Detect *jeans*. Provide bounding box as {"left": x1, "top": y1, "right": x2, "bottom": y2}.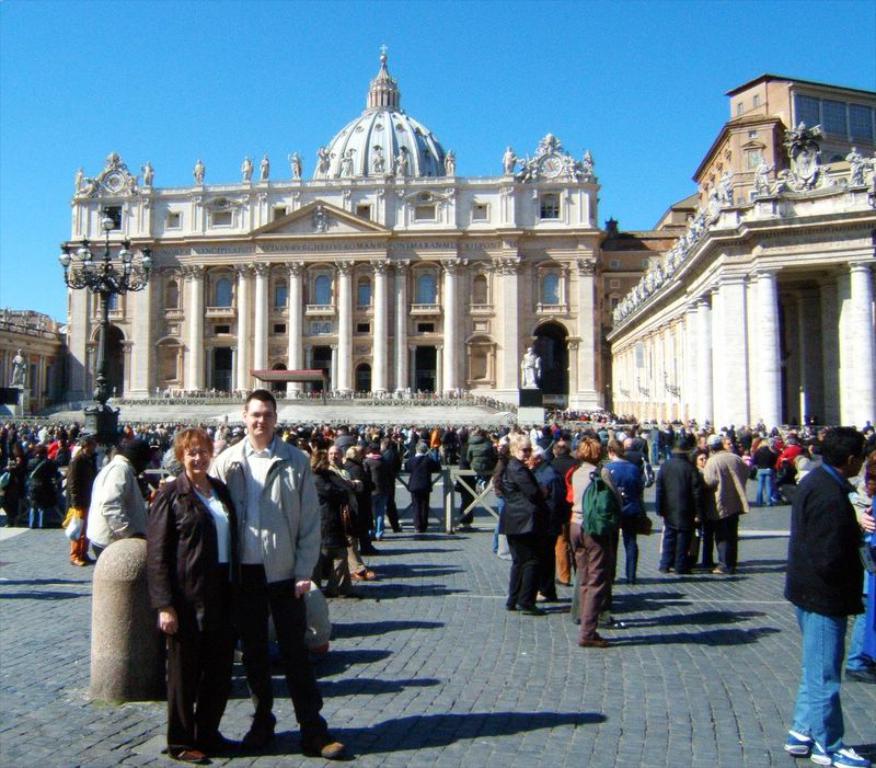
{"left": 618, "top": 529, "right": 635, "bottom": 581}.
